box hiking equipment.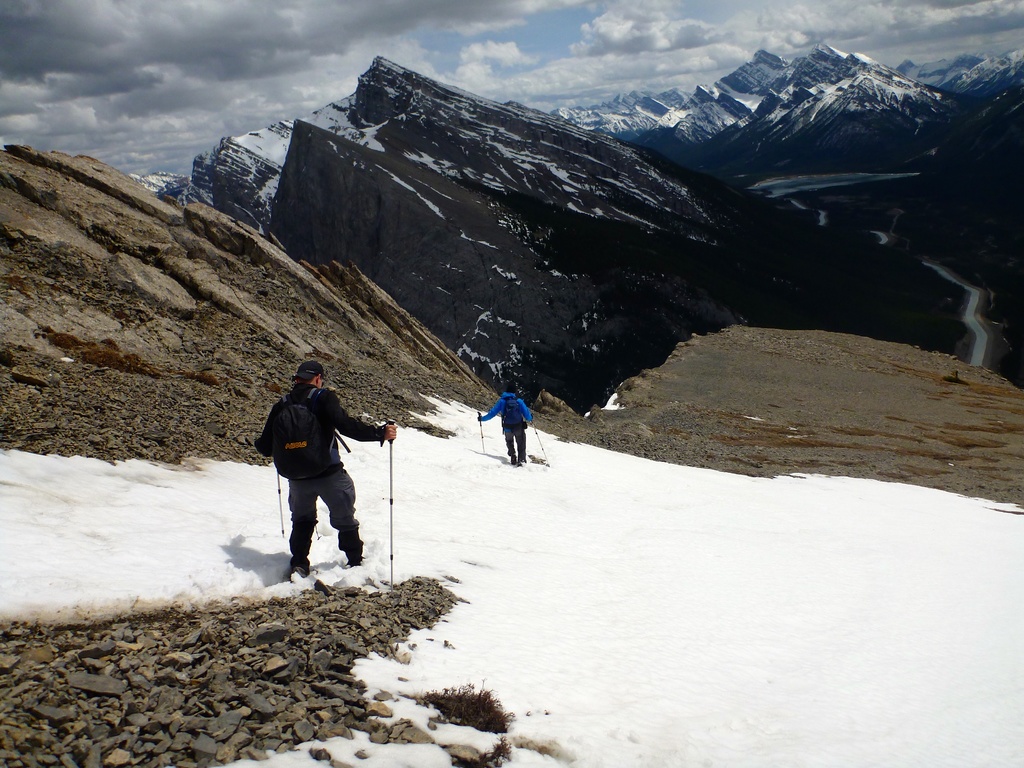
Rect(267, 387, 353, 486).
